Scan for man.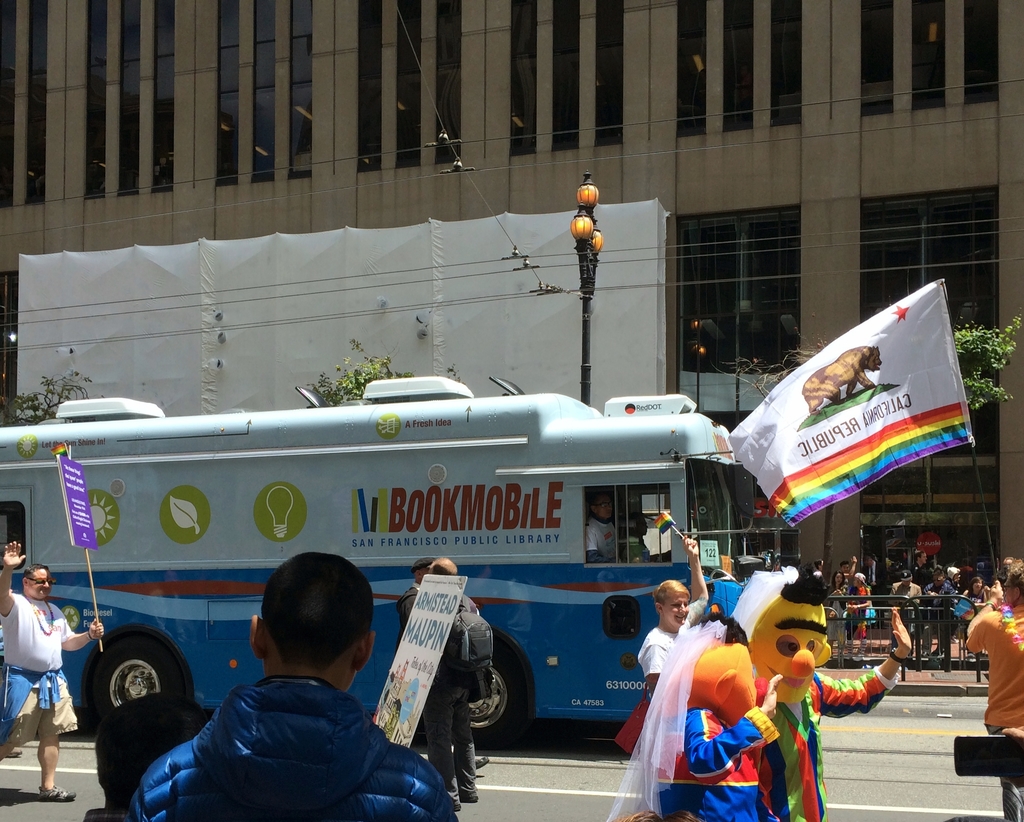
Scan result: 840,555,863,637.
